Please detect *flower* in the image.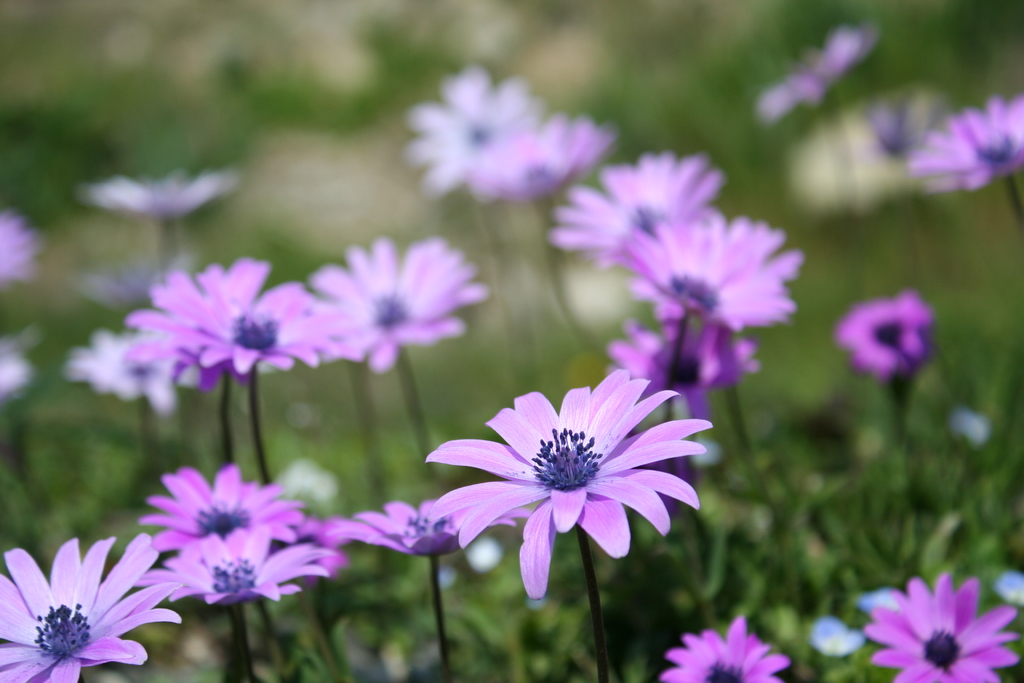
{"left": 71, "top": 167, "right": 227, "bottom": 218}.
